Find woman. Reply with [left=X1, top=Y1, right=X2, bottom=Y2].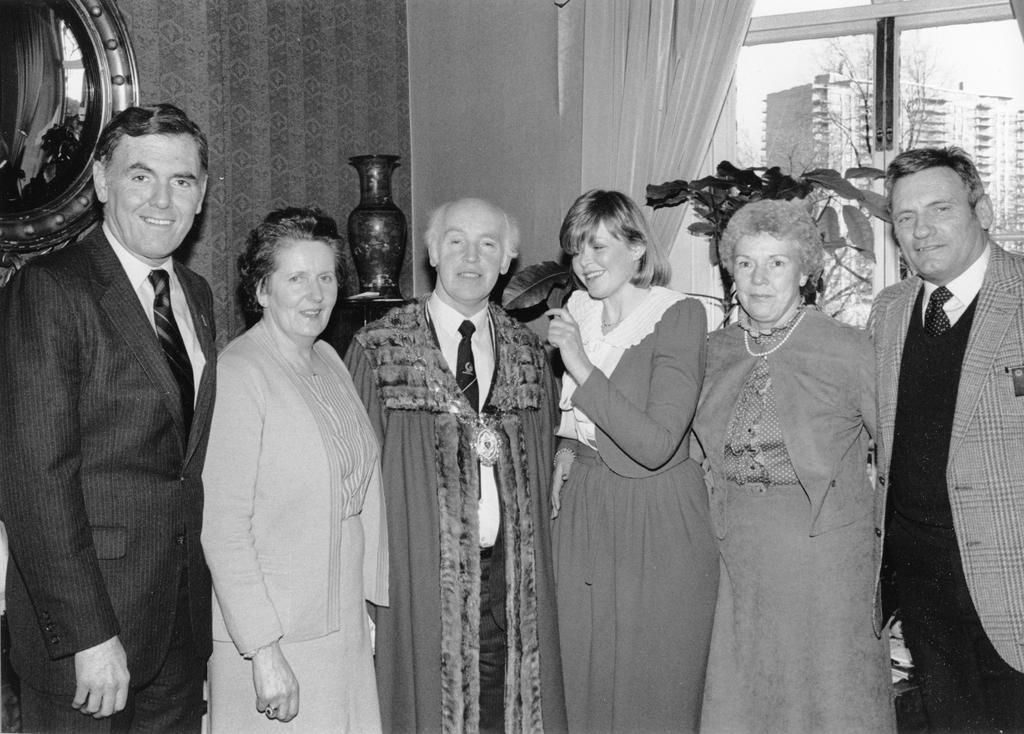
[left=539, top=186, right=721, bottom=733].
